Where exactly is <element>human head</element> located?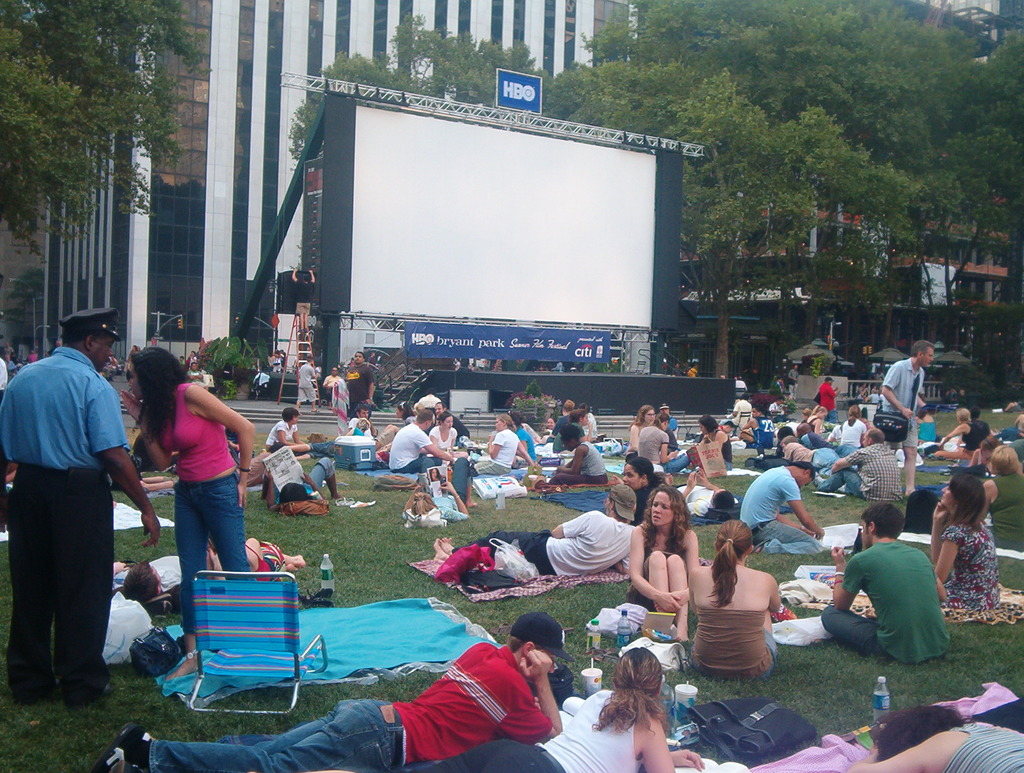
Its bounding box is 614,647,664,704.
